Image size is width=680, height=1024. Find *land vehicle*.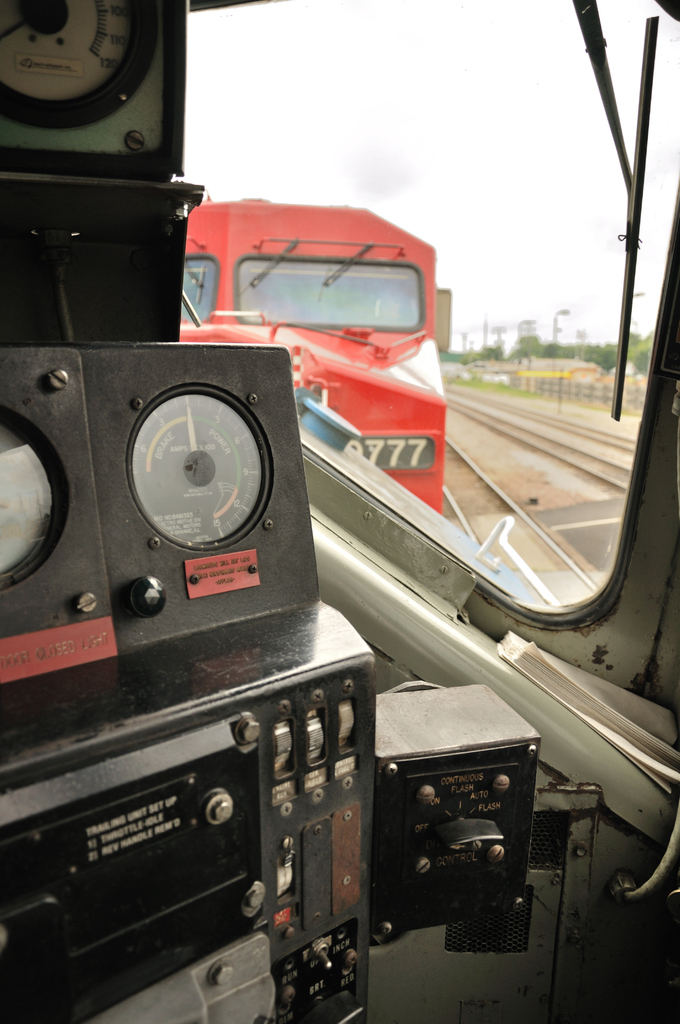
<bbox>0, 0, 679, 1023</bbox>.
